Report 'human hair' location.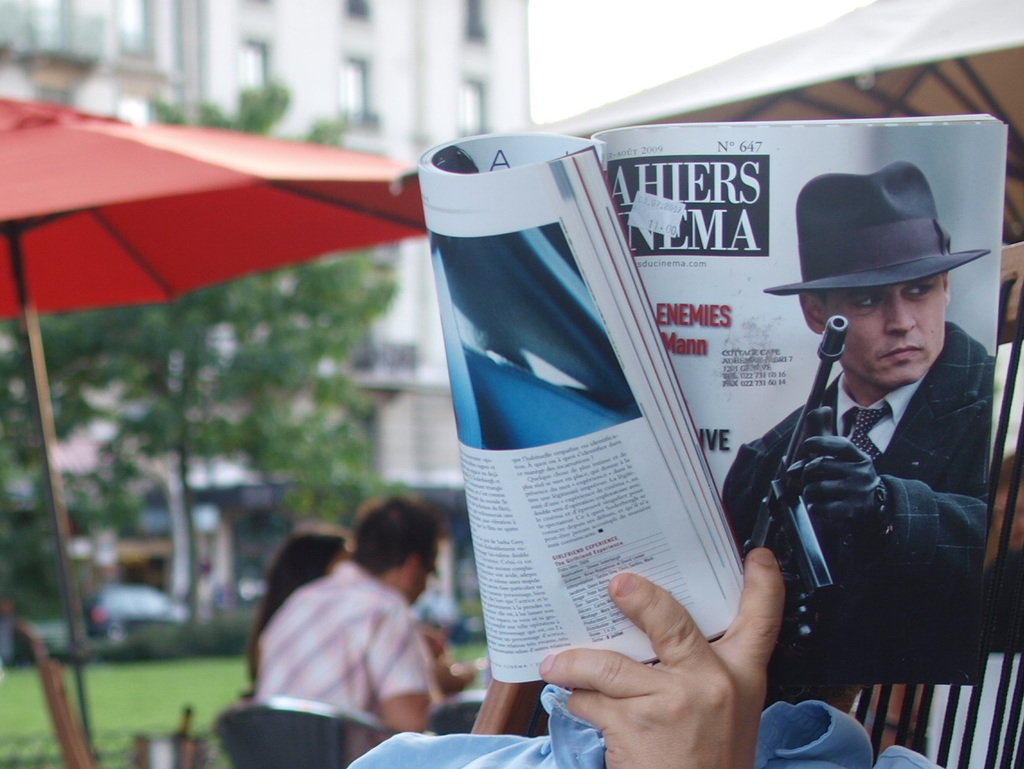
Report: (808,291,826,310).
